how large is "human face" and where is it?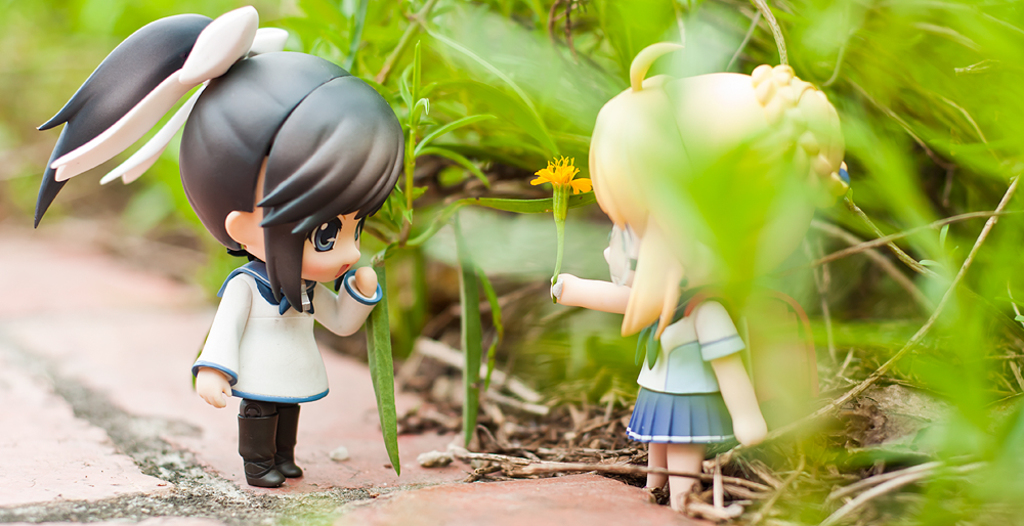
Bounding box: (x1=600, y1=220, x2=629, y2=276).
